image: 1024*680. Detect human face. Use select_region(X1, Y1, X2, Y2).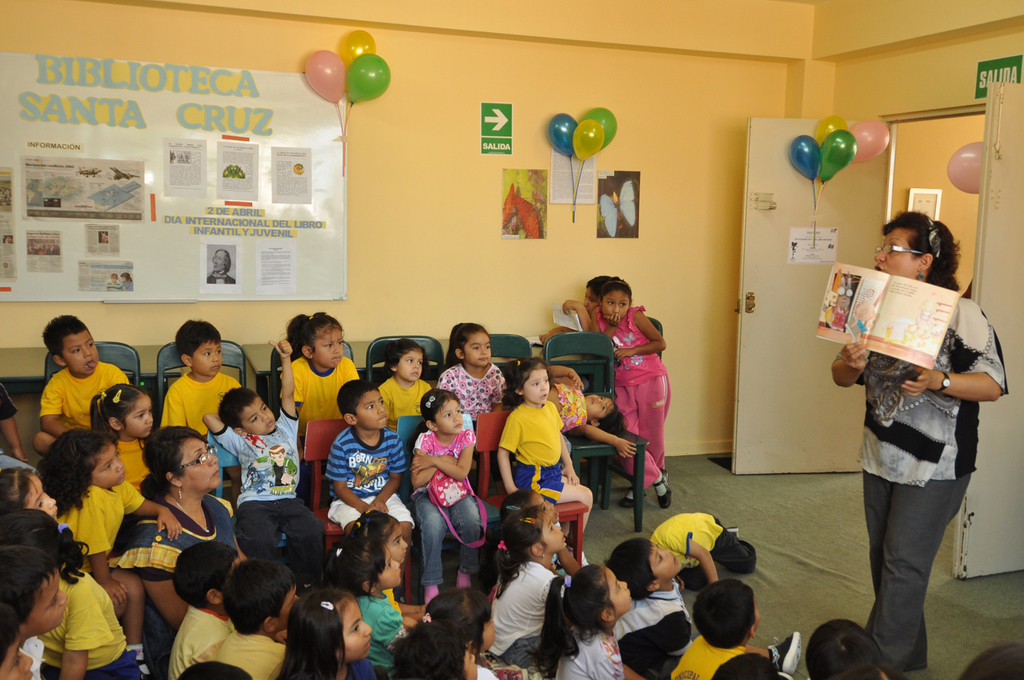
select_region(586, 395, 612, 419).
